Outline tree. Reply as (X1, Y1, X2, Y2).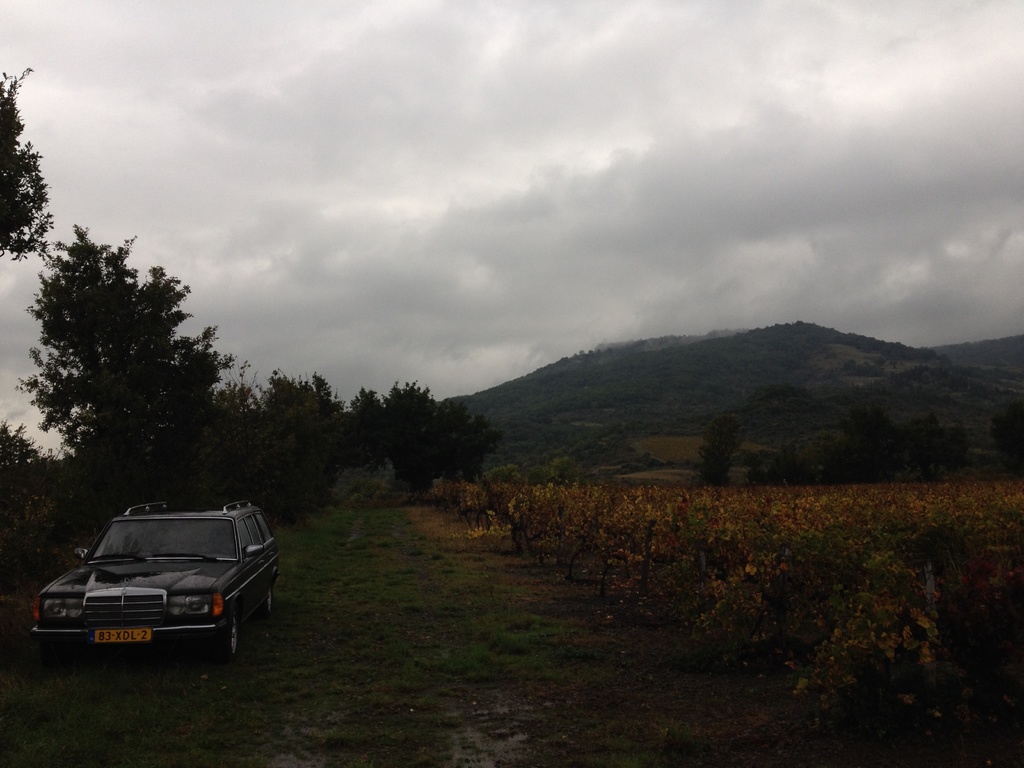
(16, 223, 237, 484).
